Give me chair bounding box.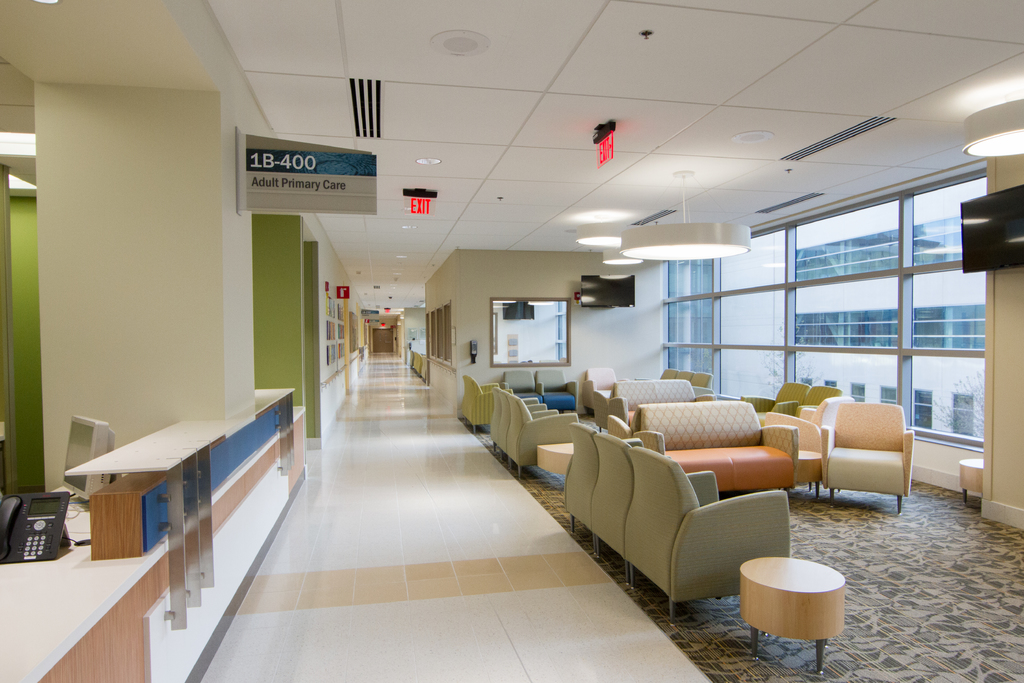
[x1=689, y1=371, x2=714, y2=389].
